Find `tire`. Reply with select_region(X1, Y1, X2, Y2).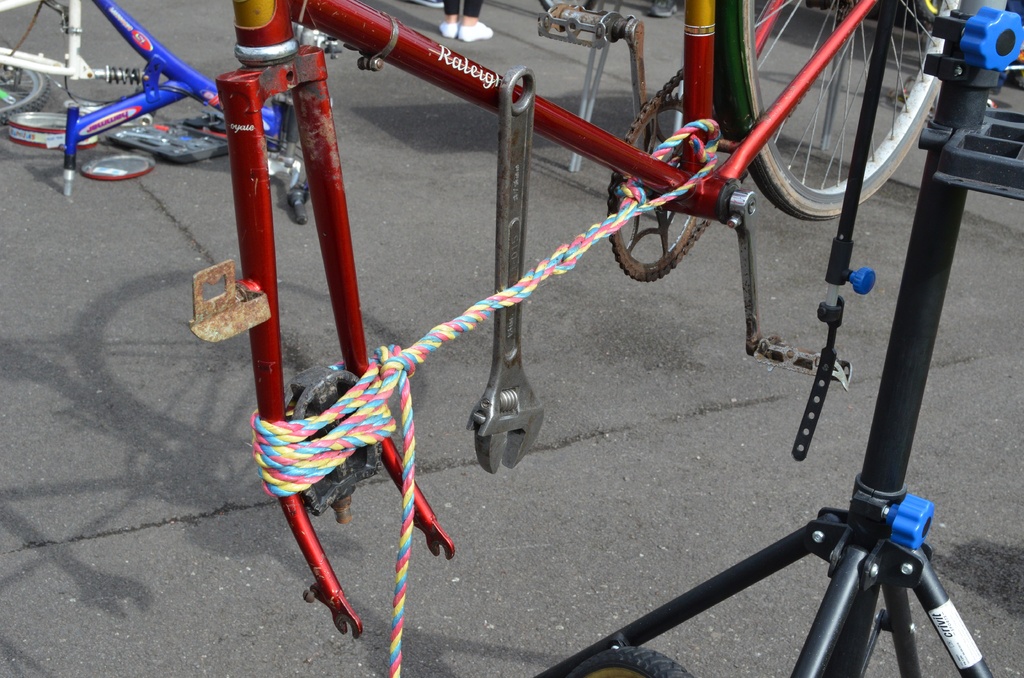
select_region(716, 3, 966, 220).
